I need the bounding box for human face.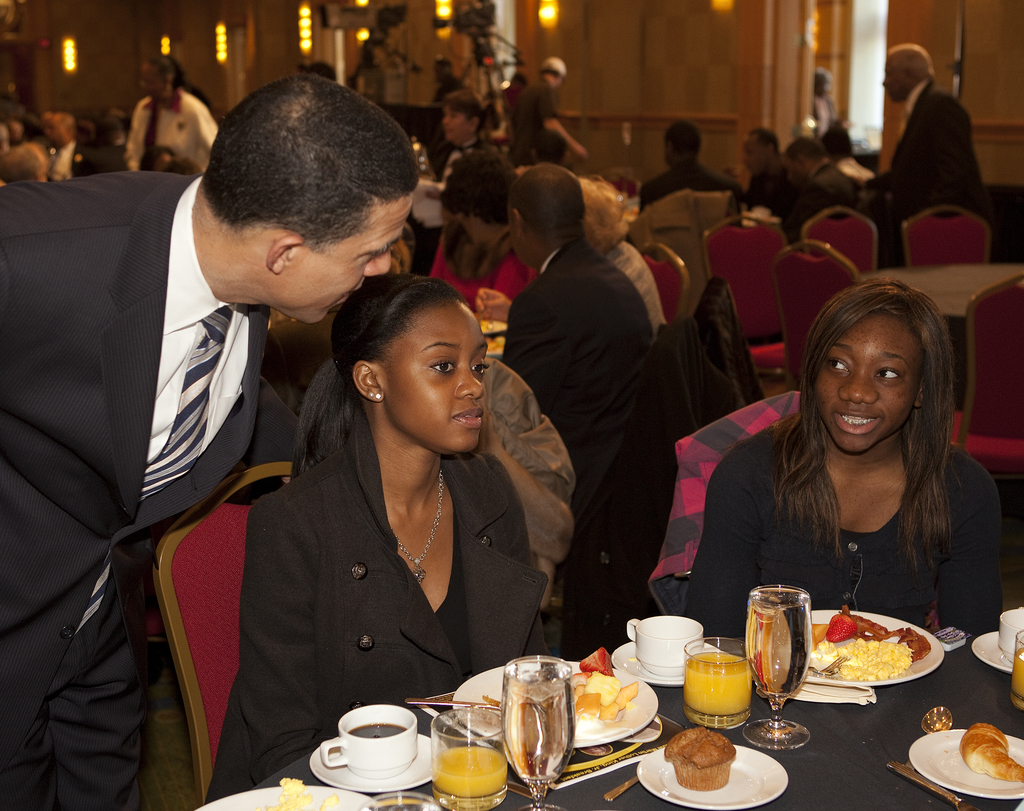
Here it is: l=880, t=60, r=907, b=103.
